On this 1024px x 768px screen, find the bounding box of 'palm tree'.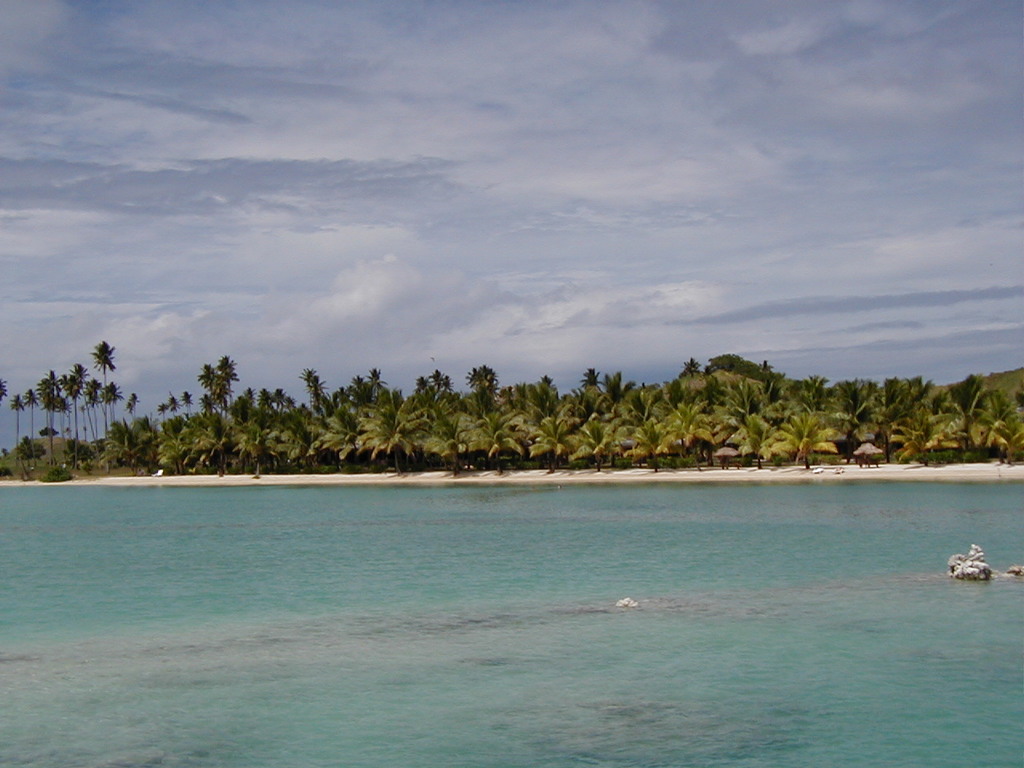
Bounding box: l=647, t=382, r=699, b=446.
